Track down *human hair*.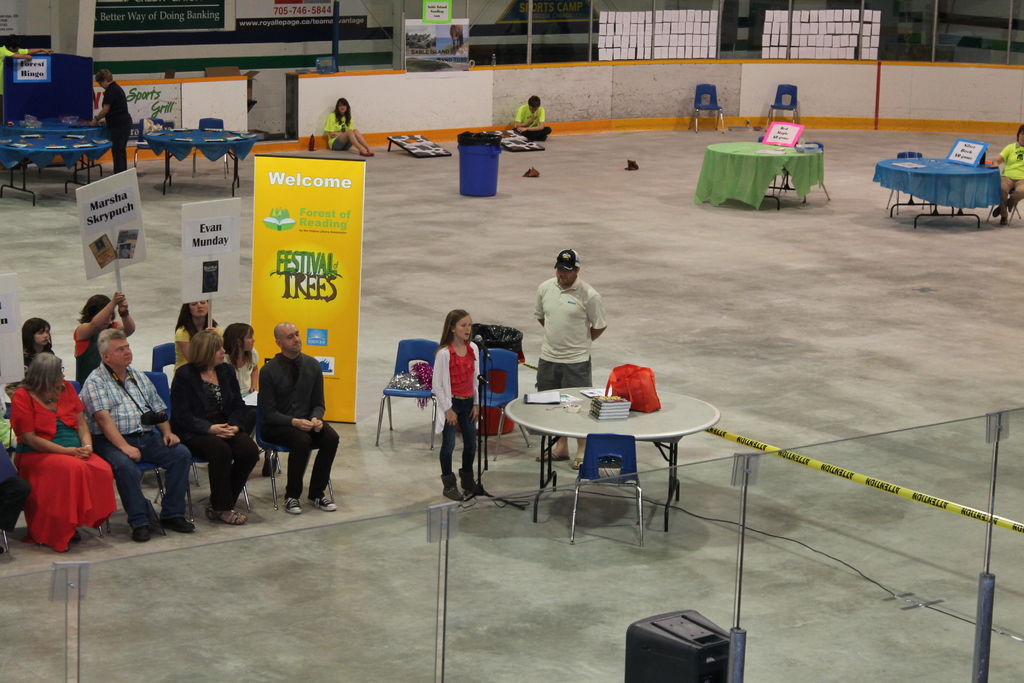
Tracked to l=96, t=324, r=125, b=356.
